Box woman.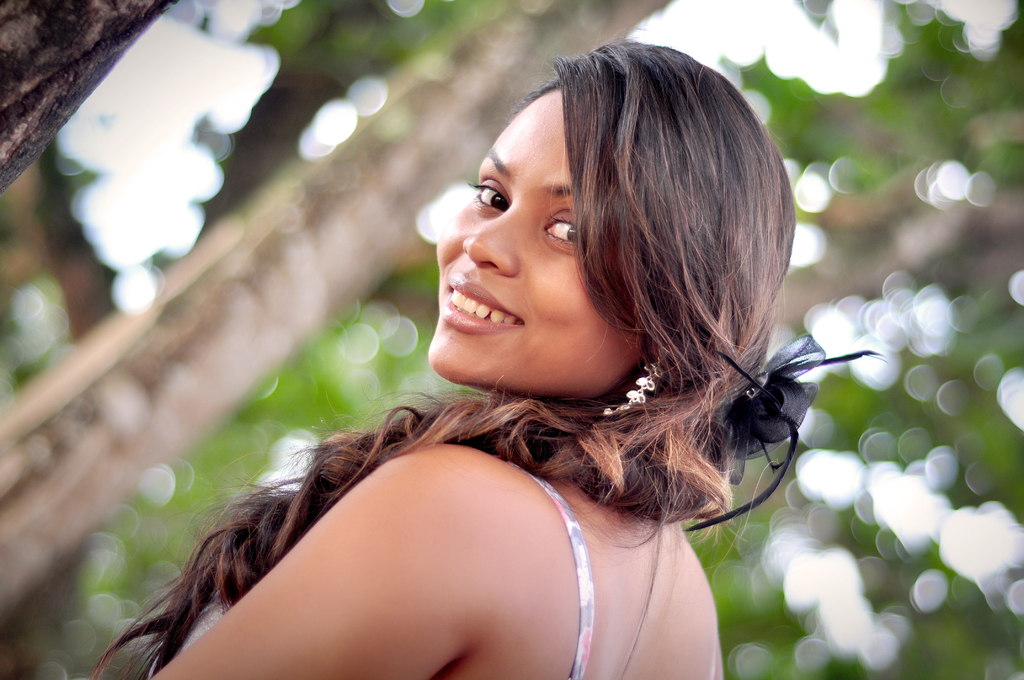
region(87, 39, 886, 679).
